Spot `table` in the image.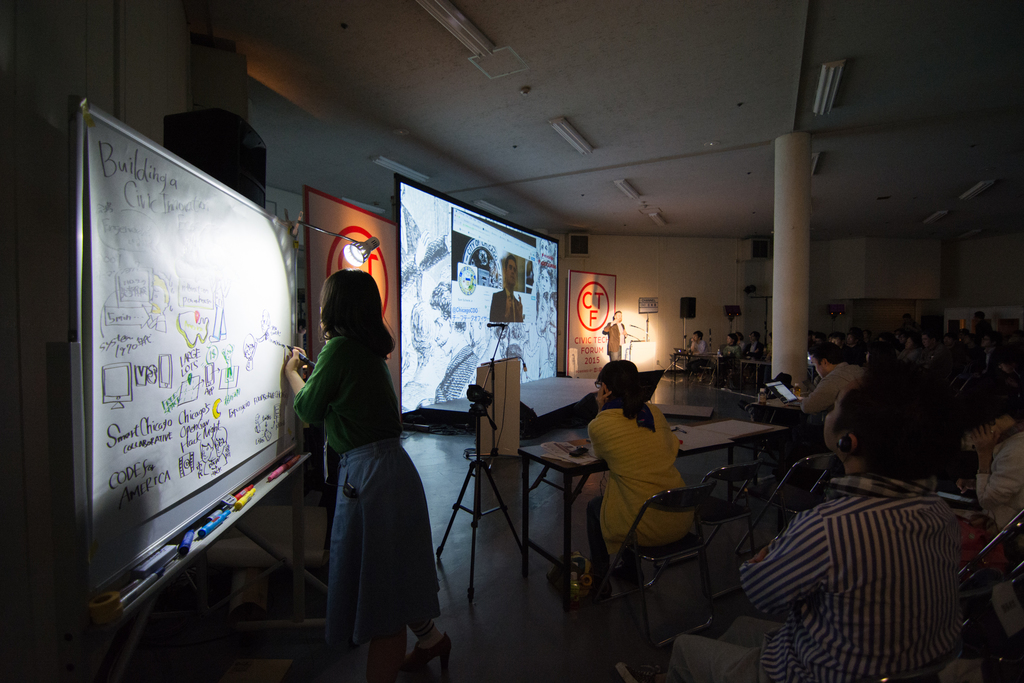
`table` found at l=739, t=359, r=772, b=393.
